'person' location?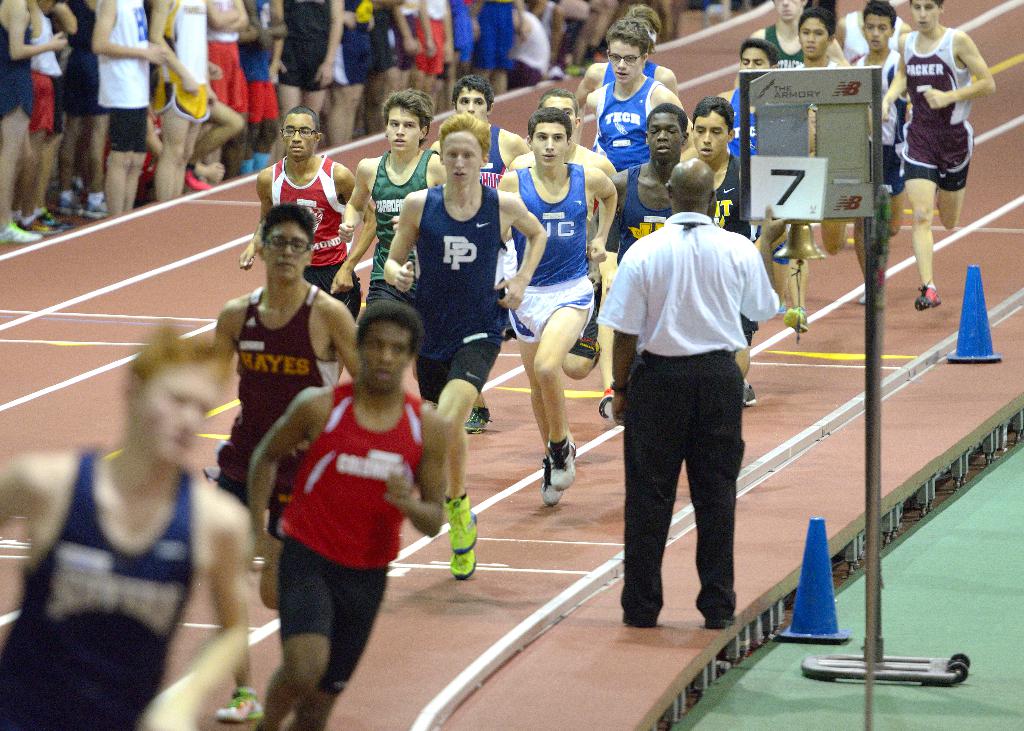
bbox(786, 12, 866, 333)
